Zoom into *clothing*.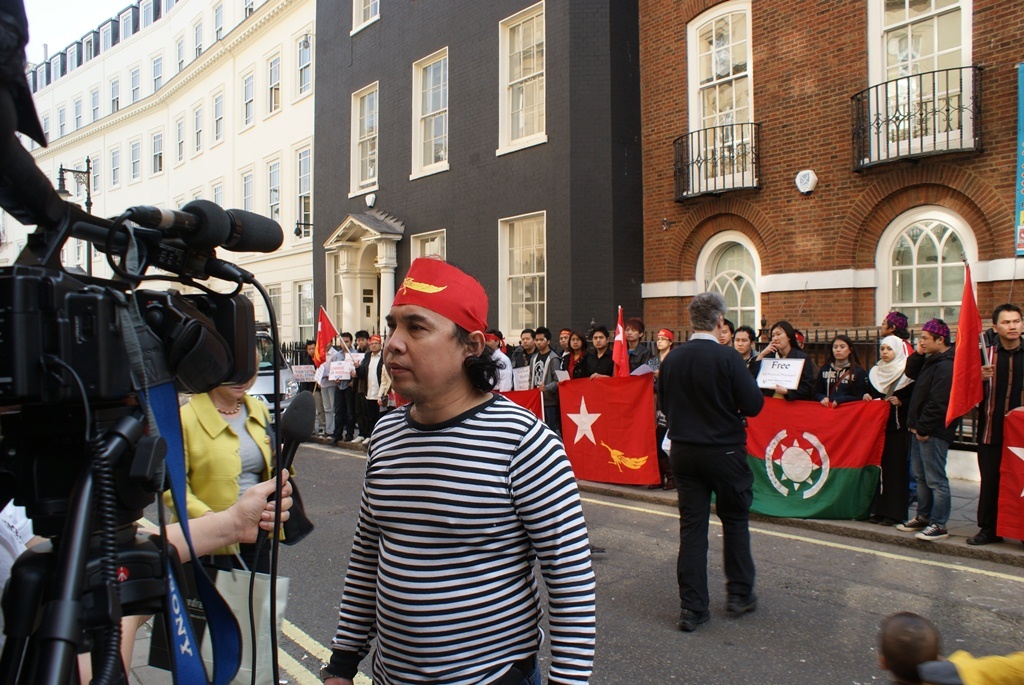
Zoom target: crop(320, 317, 596, 684).
